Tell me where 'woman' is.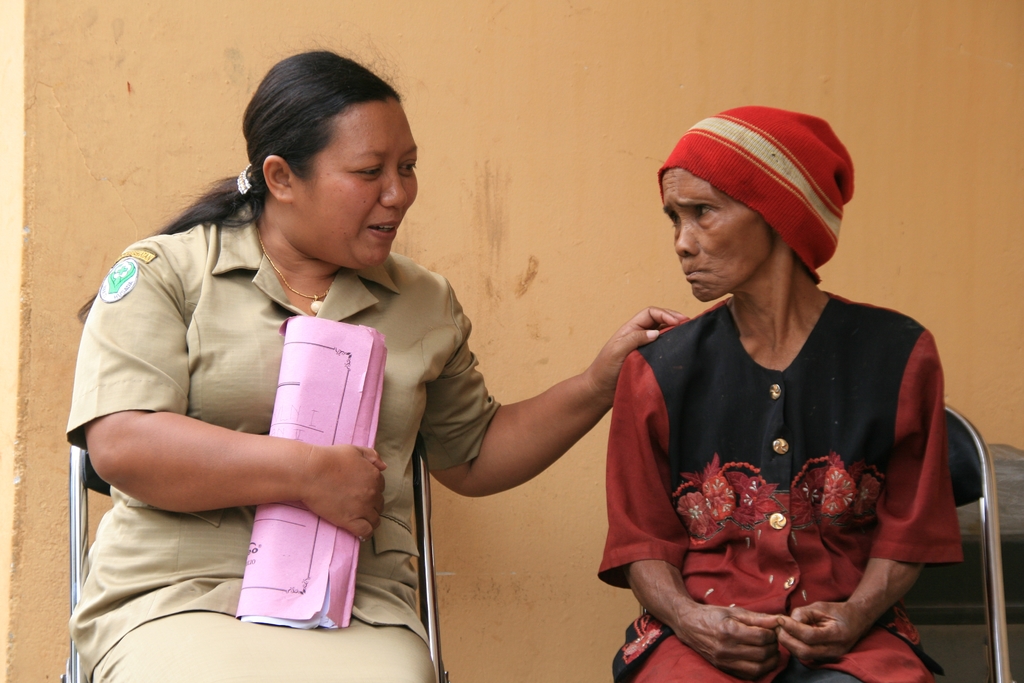
'woman' is at 60,42,696,682.
